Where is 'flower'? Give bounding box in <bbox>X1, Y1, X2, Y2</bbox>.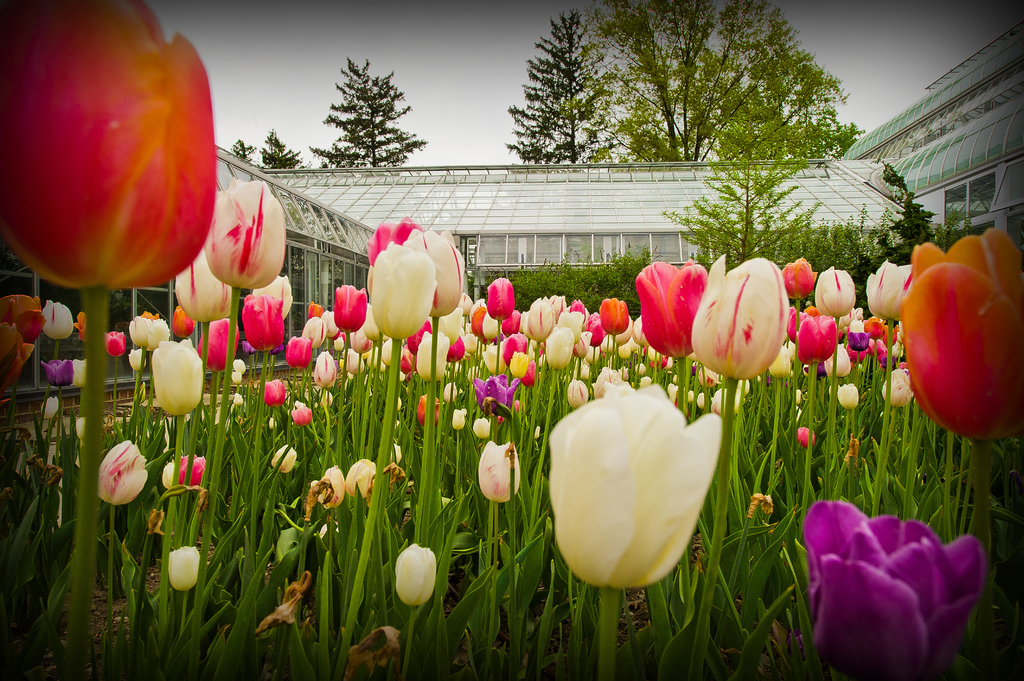
<bbox>232, 392, 245, 406</bbox>.
